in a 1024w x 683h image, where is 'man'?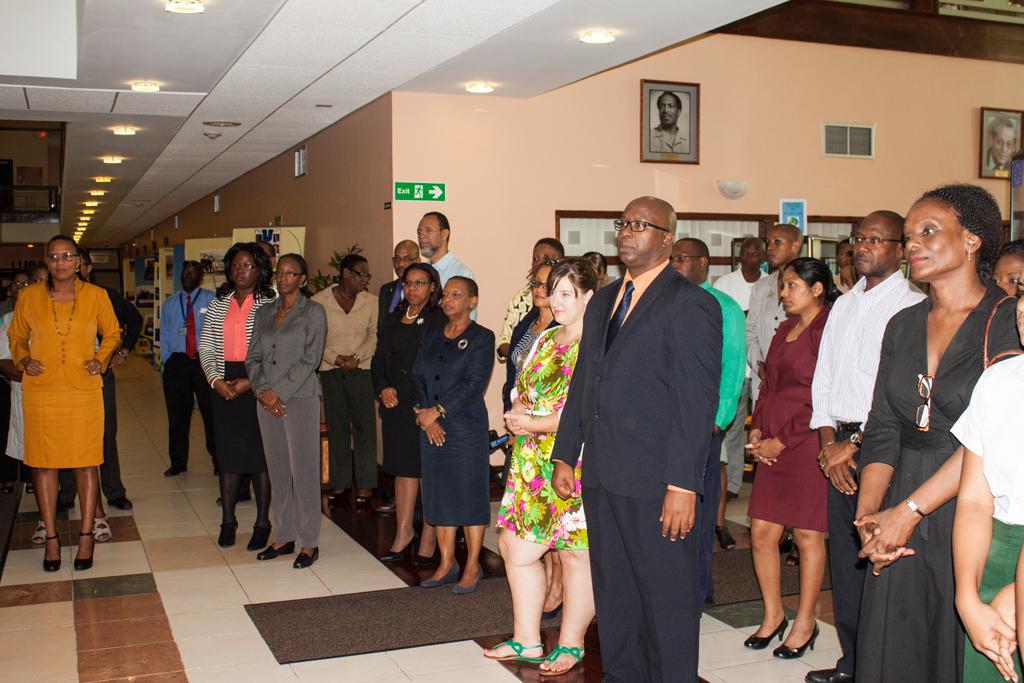
box=[549, 194, 723, 682].
